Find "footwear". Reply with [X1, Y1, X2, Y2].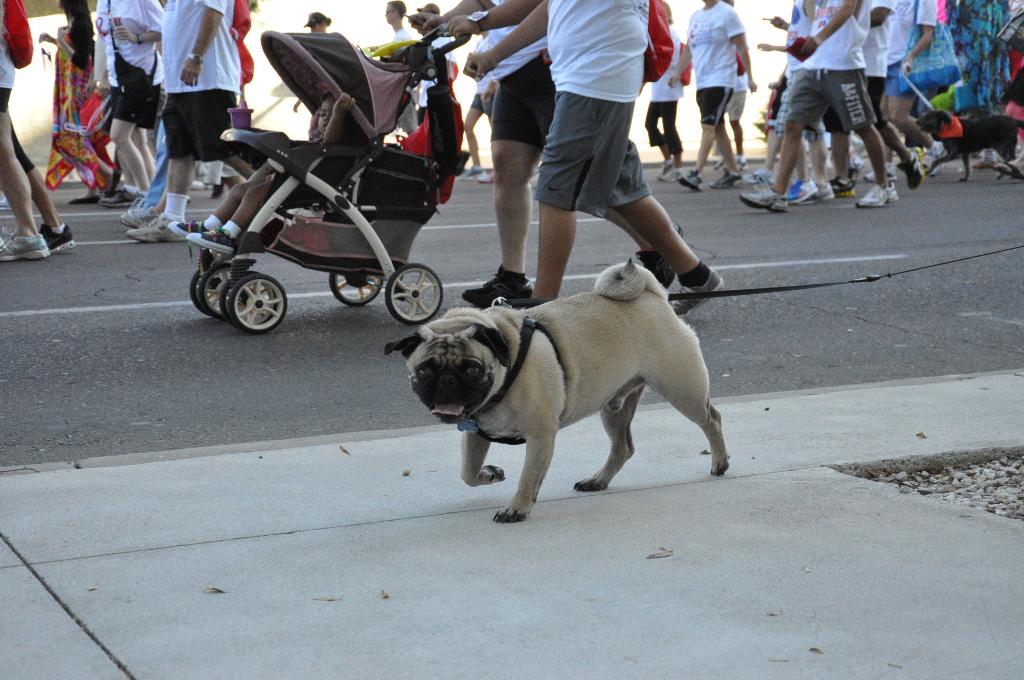
[127, 195, 144, 209].
